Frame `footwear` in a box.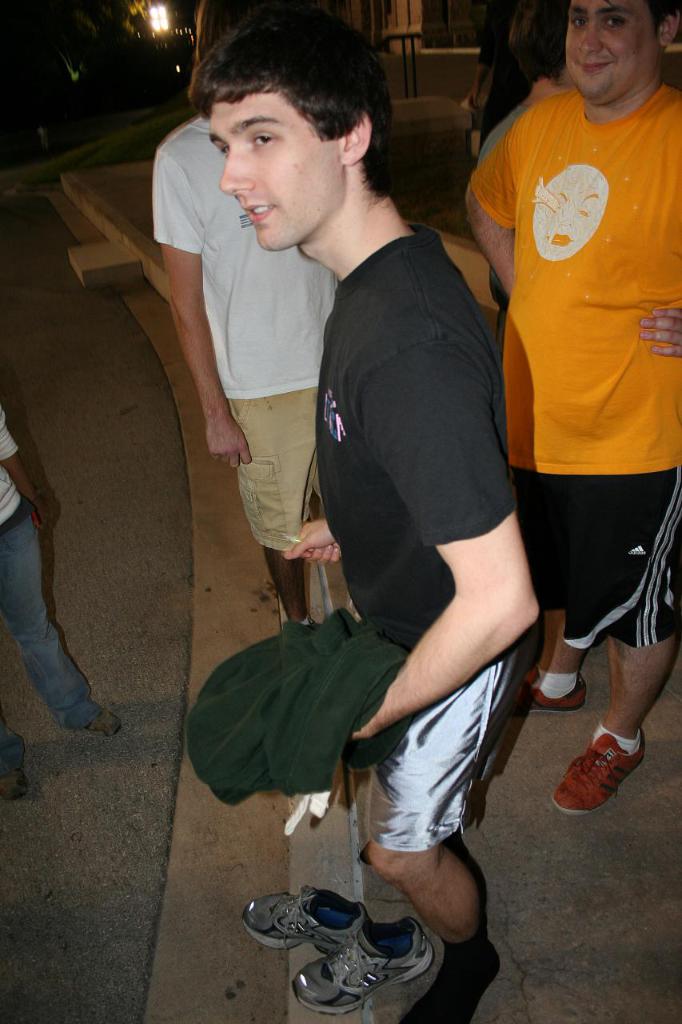
box=[83, 713, 118, 730].
